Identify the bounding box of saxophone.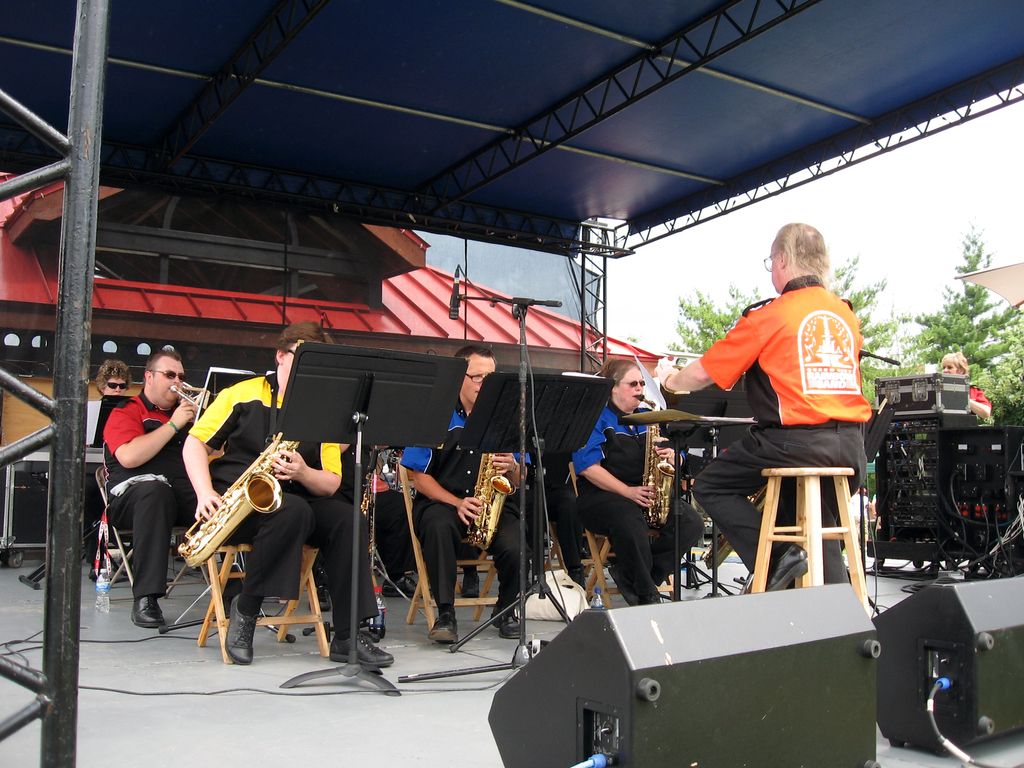
468, 452, 511, 555.
